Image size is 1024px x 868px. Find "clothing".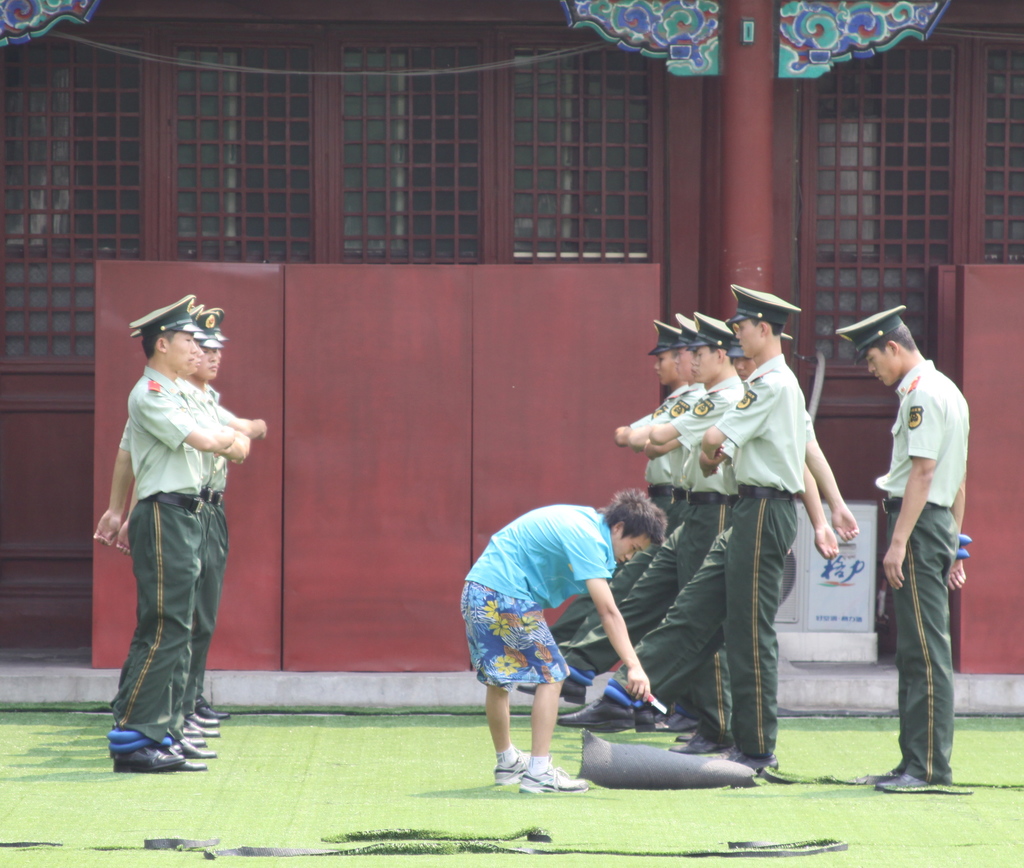
(459,507,617,692).
